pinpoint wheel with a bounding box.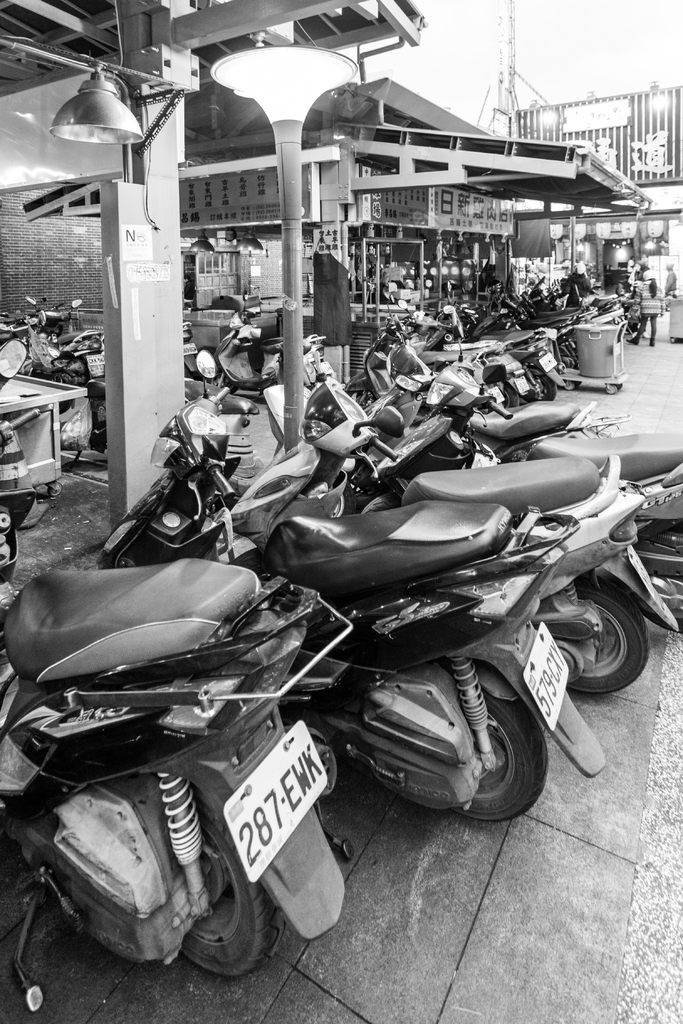
169:788:286:984.
